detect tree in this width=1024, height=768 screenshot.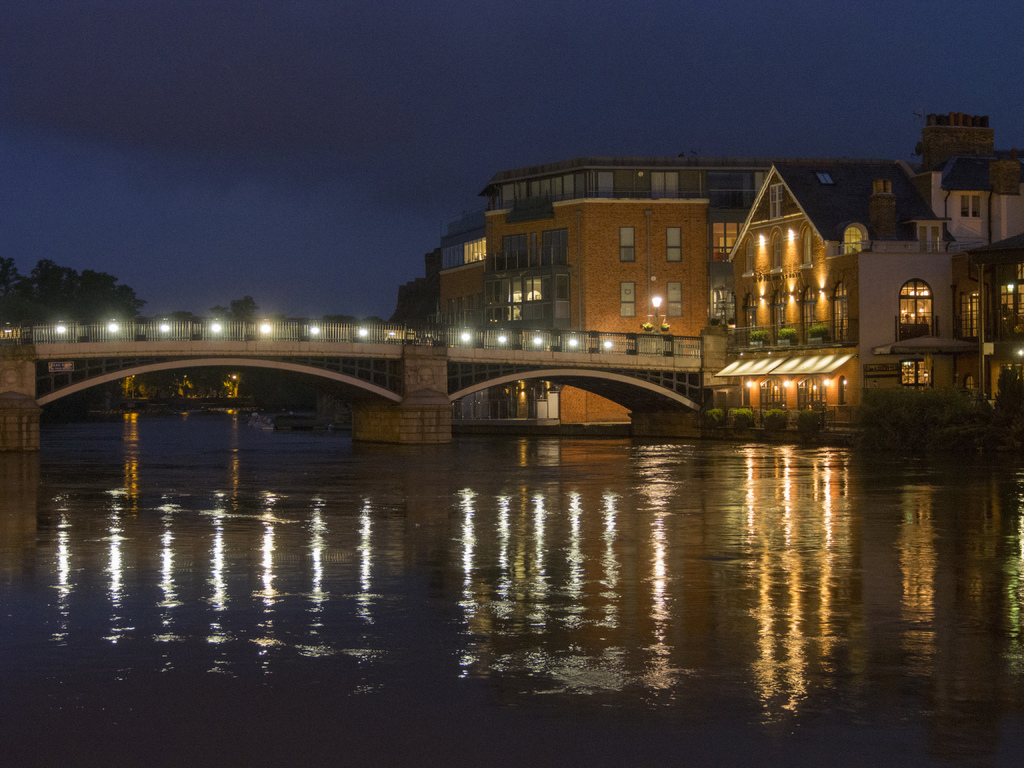
Detection: crop(110, 284, 147, 324).
